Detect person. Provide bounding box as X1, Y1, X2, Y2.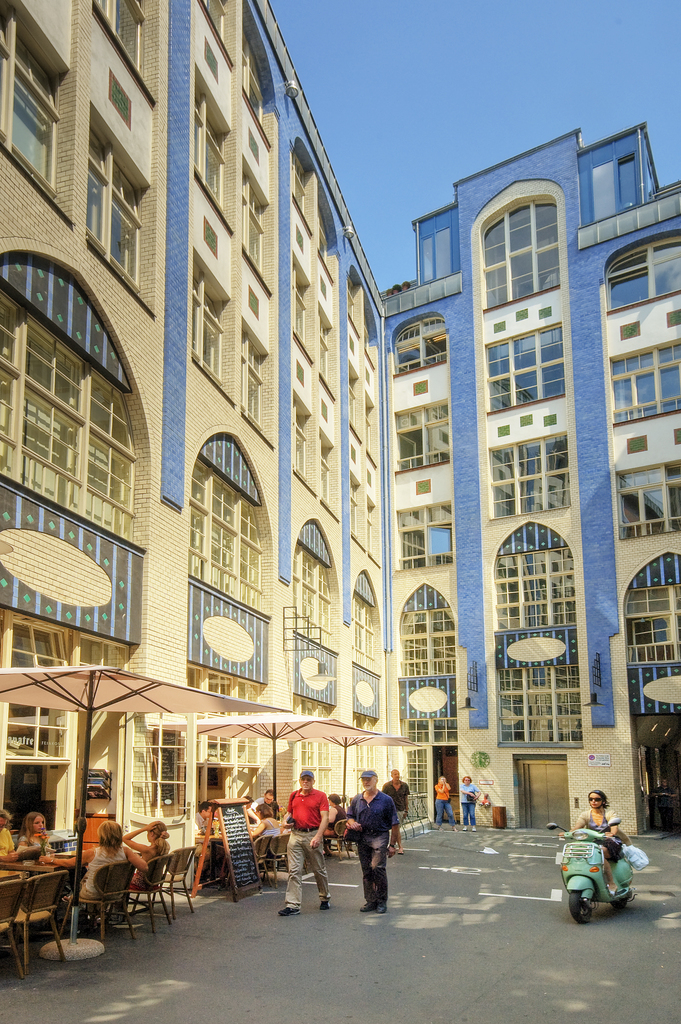
124, 820, 164, 897.
